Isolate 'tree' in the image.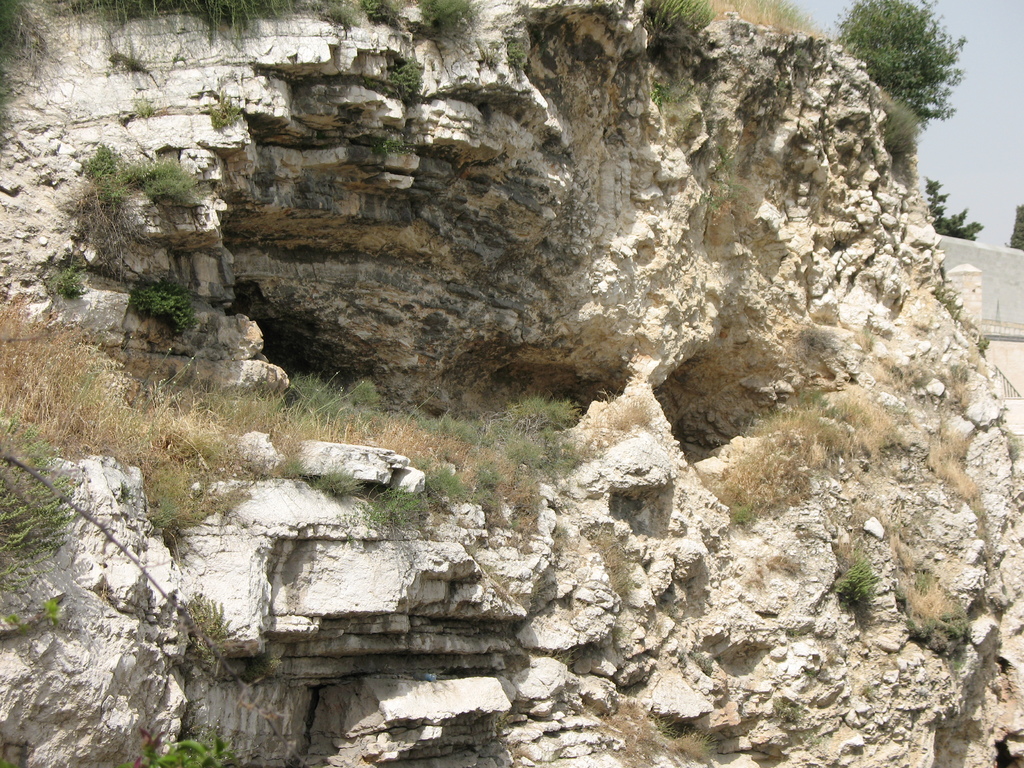
Isolated region: 837:0:969:123.
